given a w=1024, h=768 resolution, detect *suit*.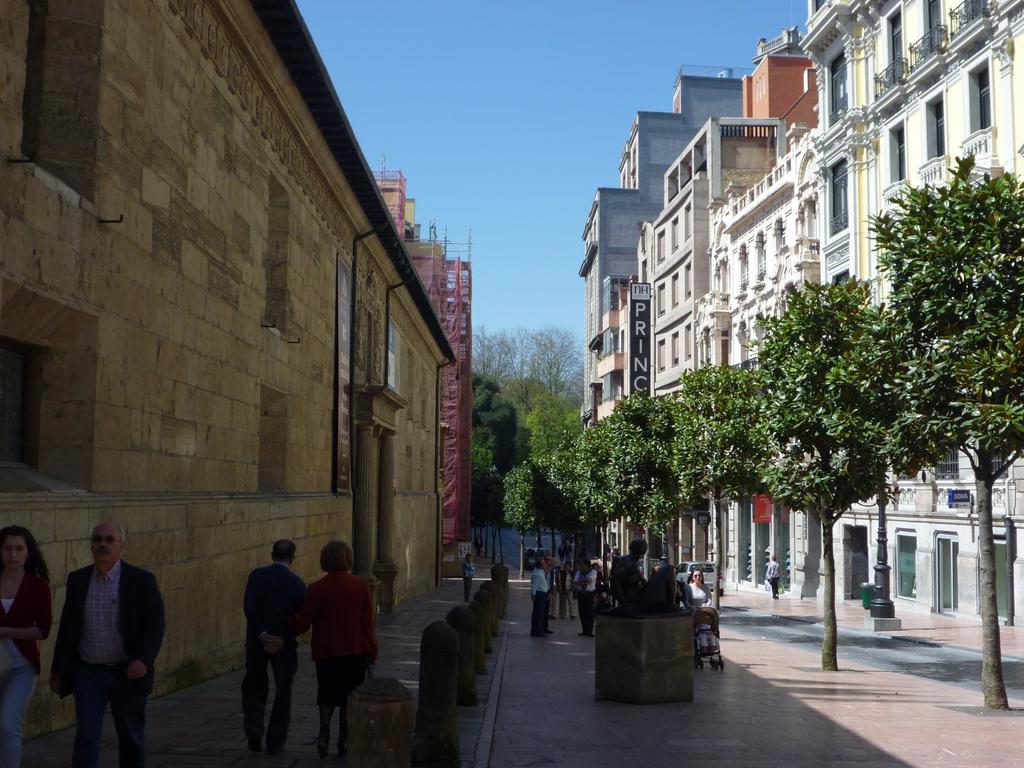
(243, 559, 307, 748).
